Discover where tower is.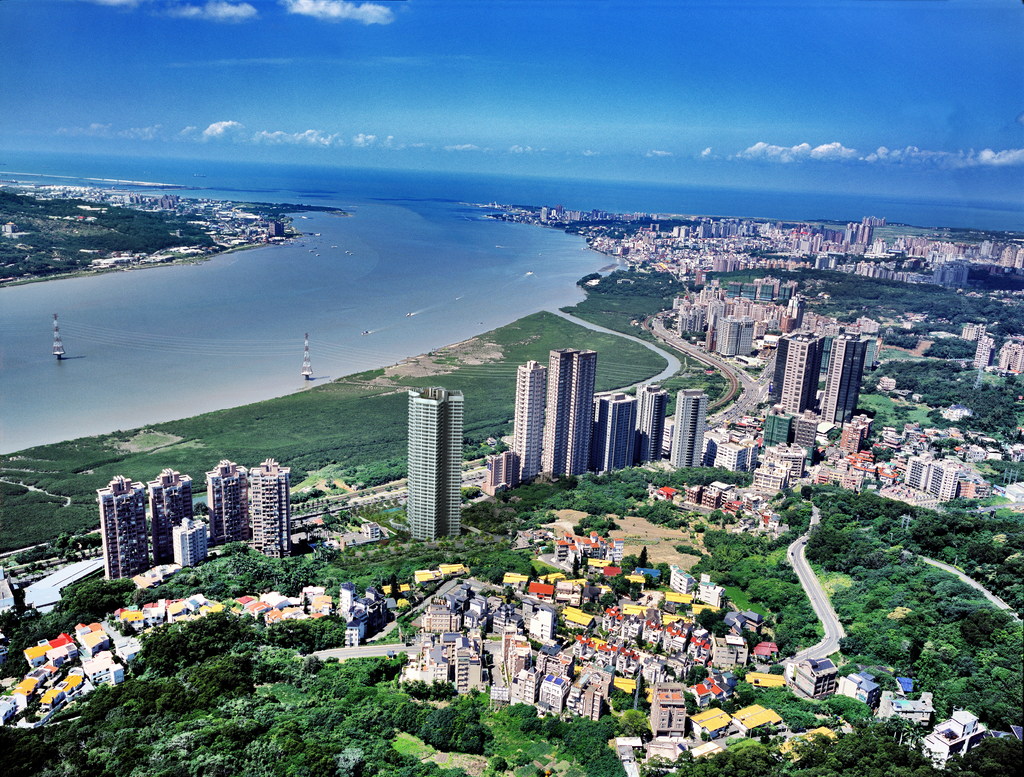
Discovered at l=174, t=518, r=202, b=568.
